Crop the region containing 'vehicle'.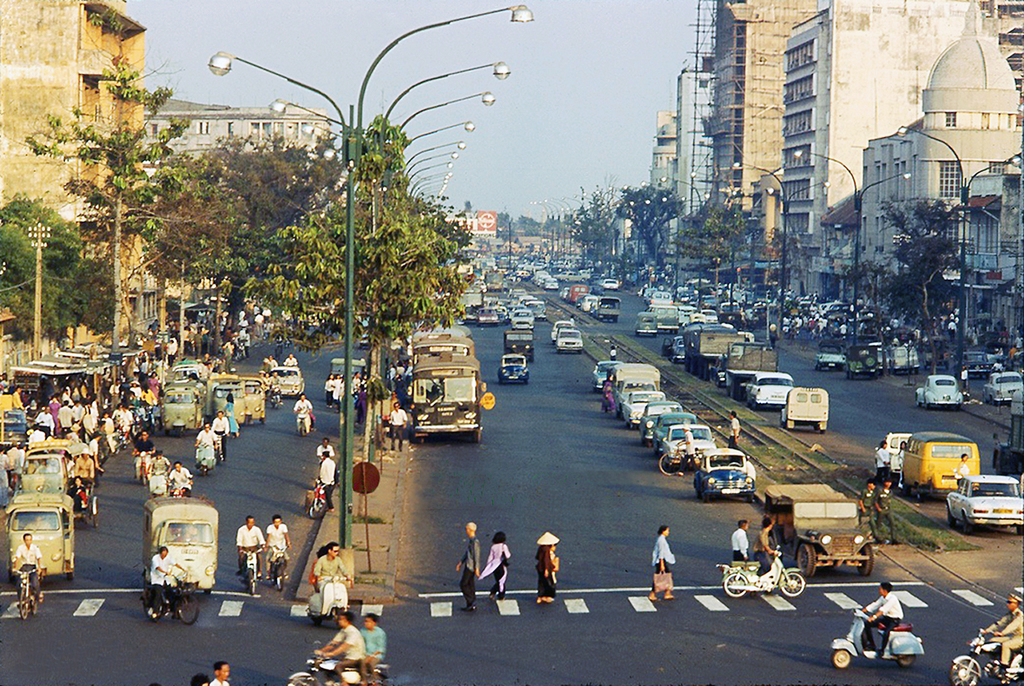
Crop region: left=741, top=368, right=794, bottom=406.
